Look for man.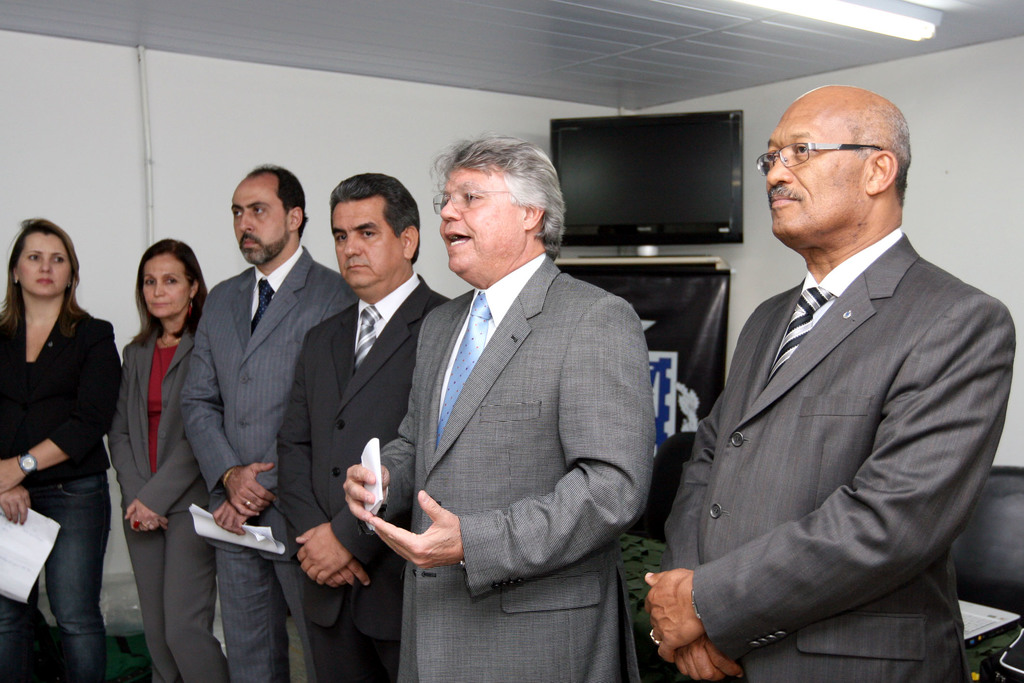
Found: {"left": 342, "top": 131, "right": 655, "bottom": 682}.
